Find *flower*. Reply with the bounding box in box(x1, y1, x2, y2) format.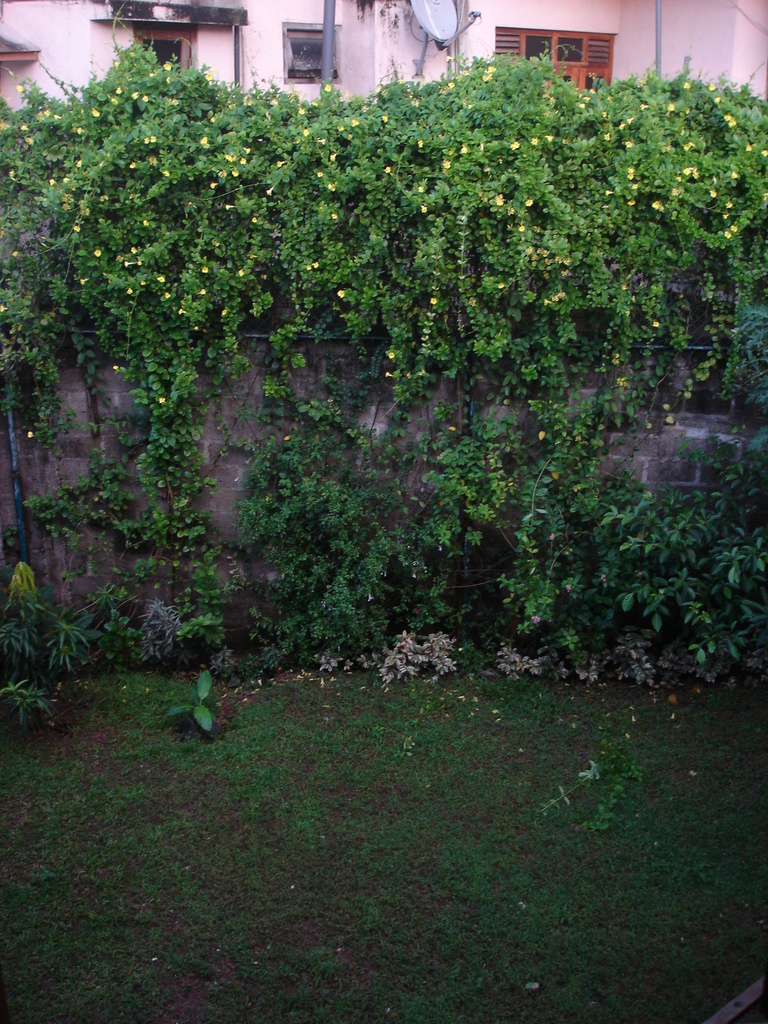
box(380, 115, 388, 122).
